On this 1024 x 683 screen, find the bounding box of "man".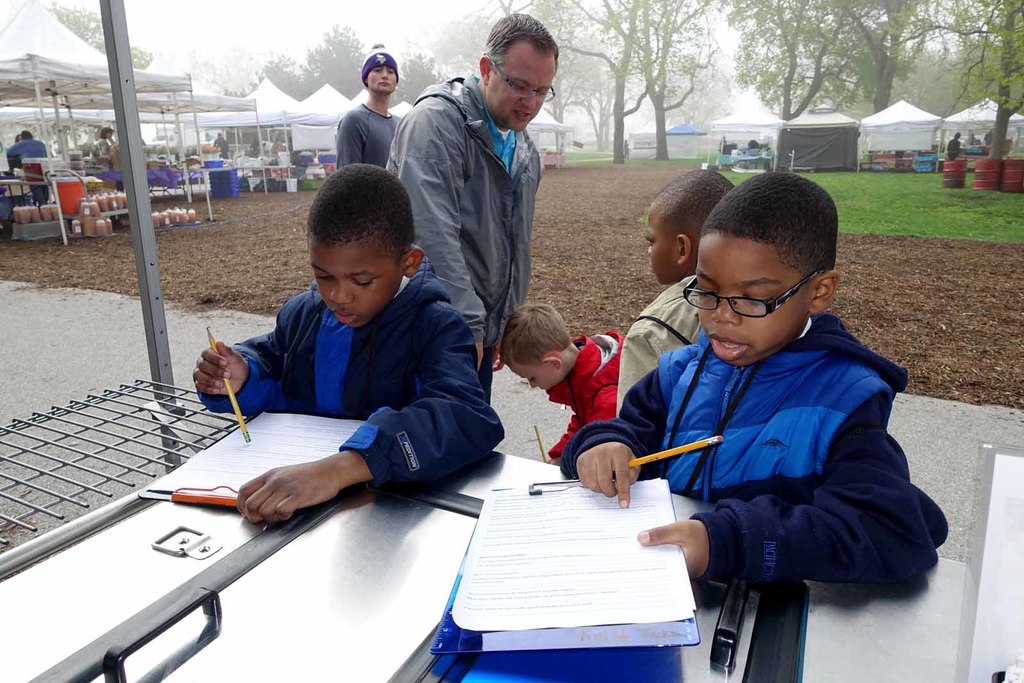
Bounding box: 336:47:402:167.
